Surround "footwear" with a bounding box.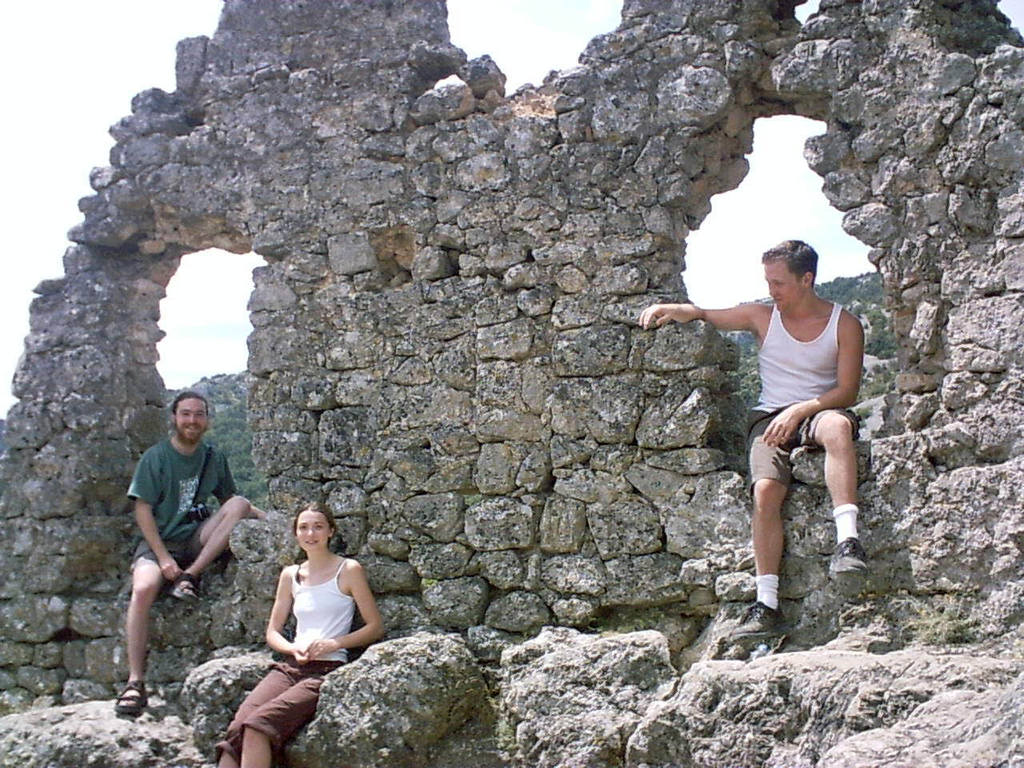
bbox(730, 602, 790, 642).
